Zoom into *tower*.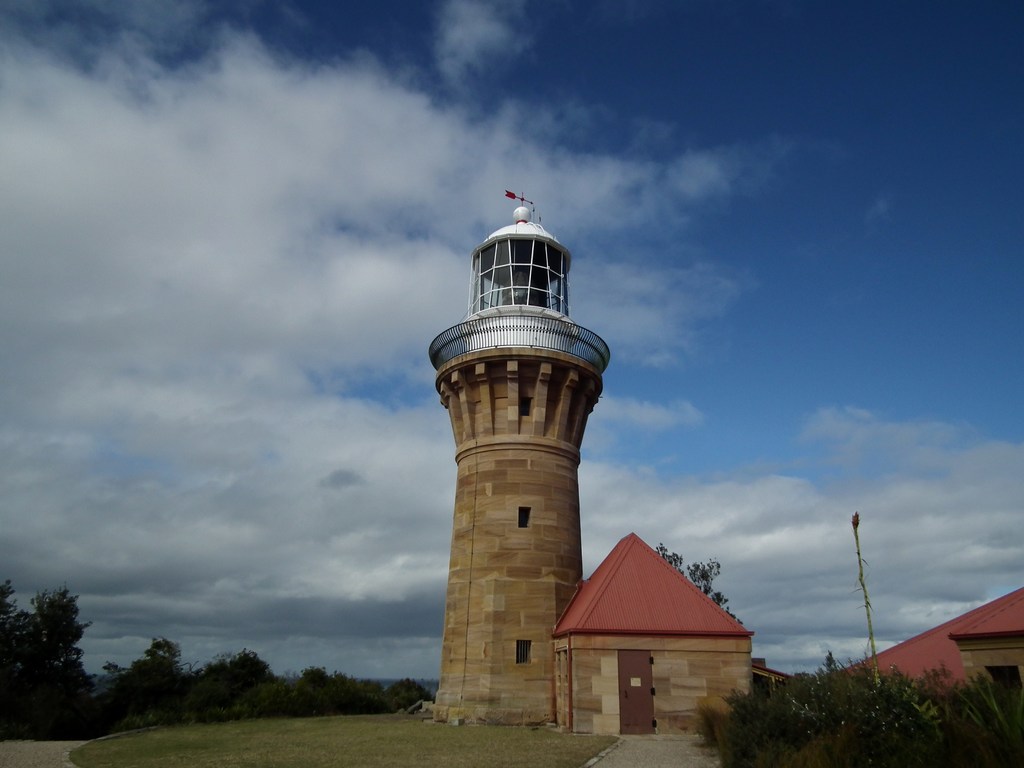
Zoom target: bbox=[429, 193, 612, 725].
